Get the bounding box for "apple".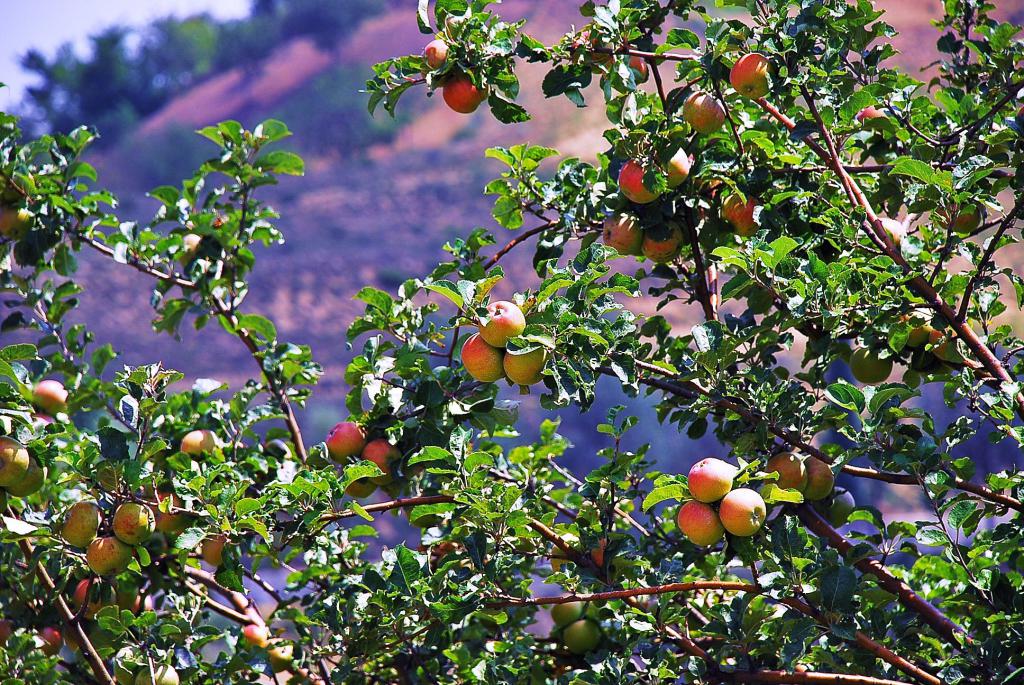
locate(715, 487, 763, 539).
